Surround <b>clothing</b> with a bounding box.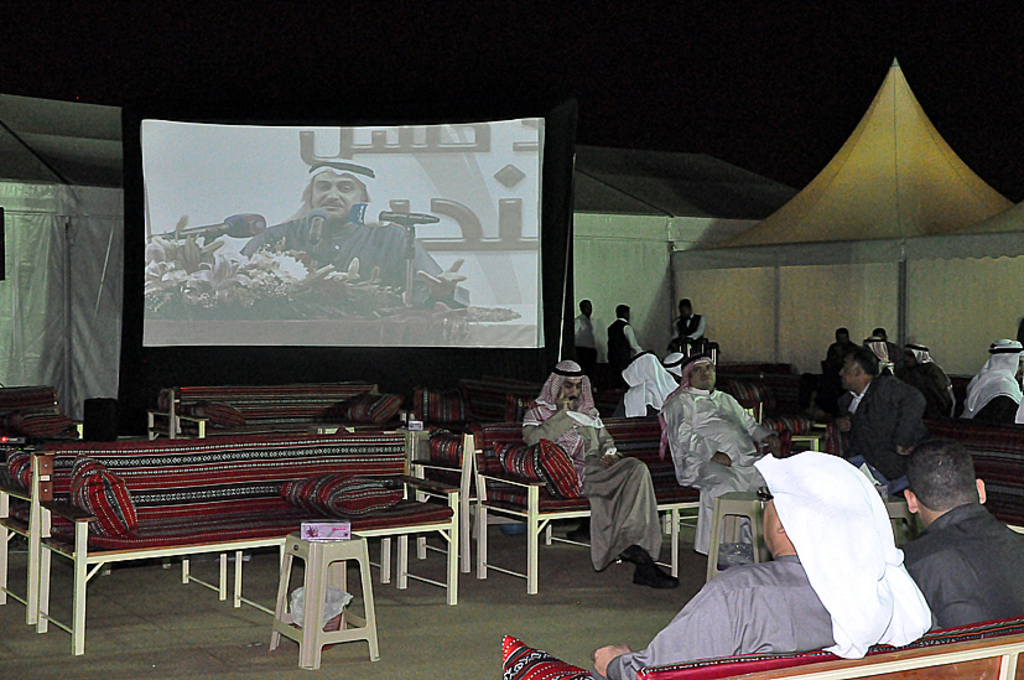
(x1=675, y1=364, x2=783, y2=560).
